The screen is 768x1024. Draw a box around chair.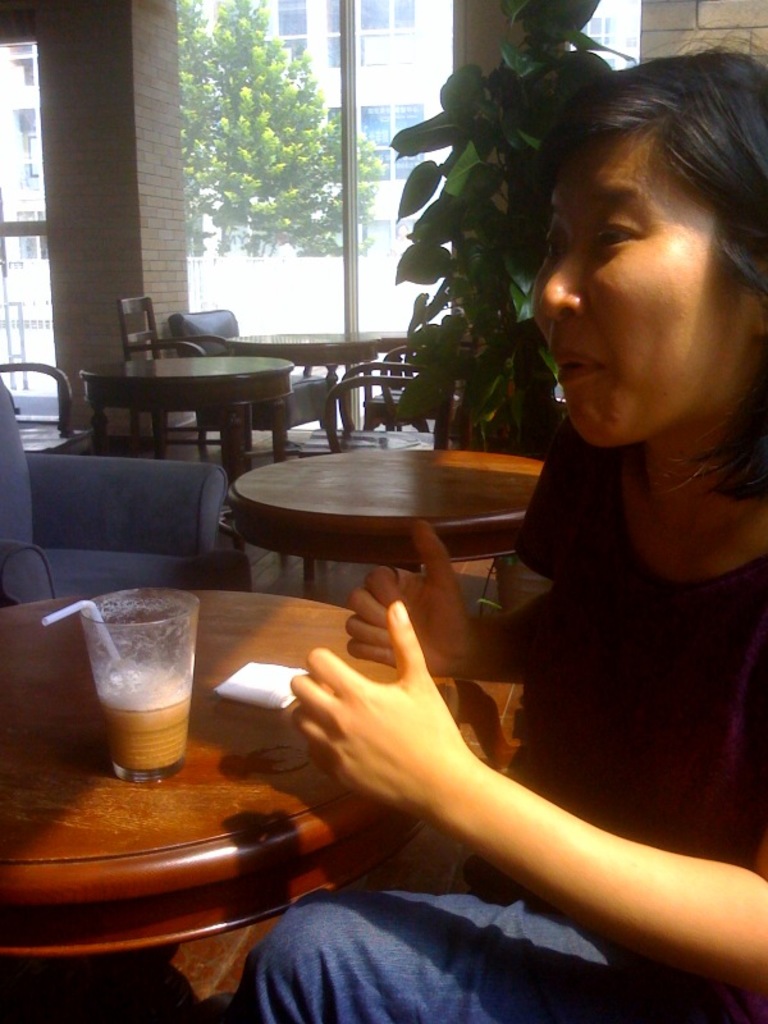
[114, 291, 230, 452].
